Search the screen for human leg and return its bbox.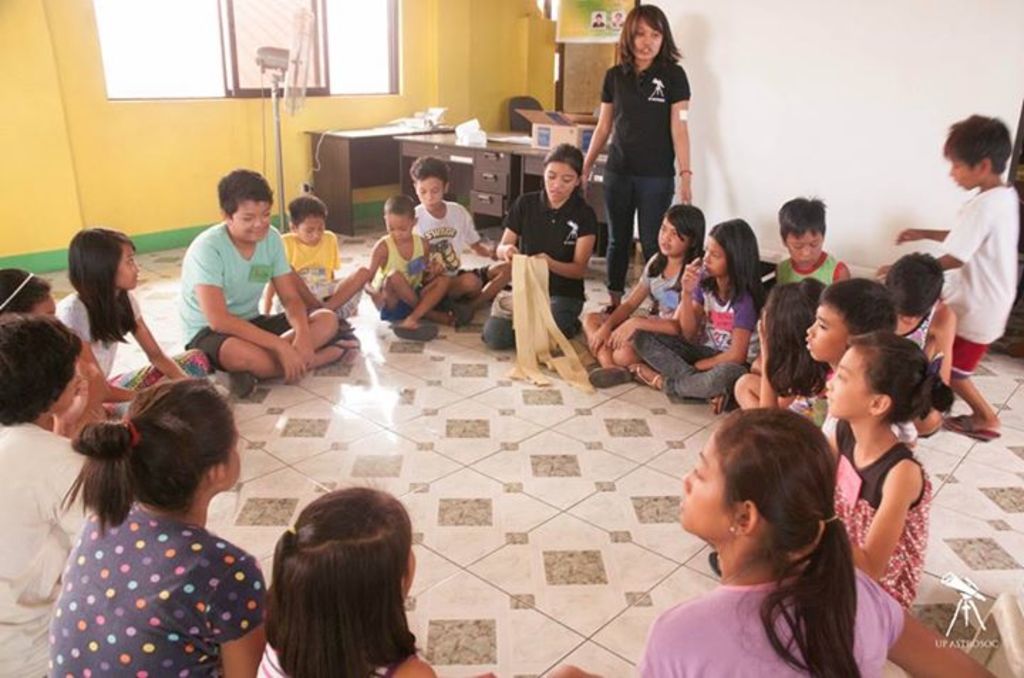
Found: pyautogui.locateOnScreen(370, 269, 476, 323).
